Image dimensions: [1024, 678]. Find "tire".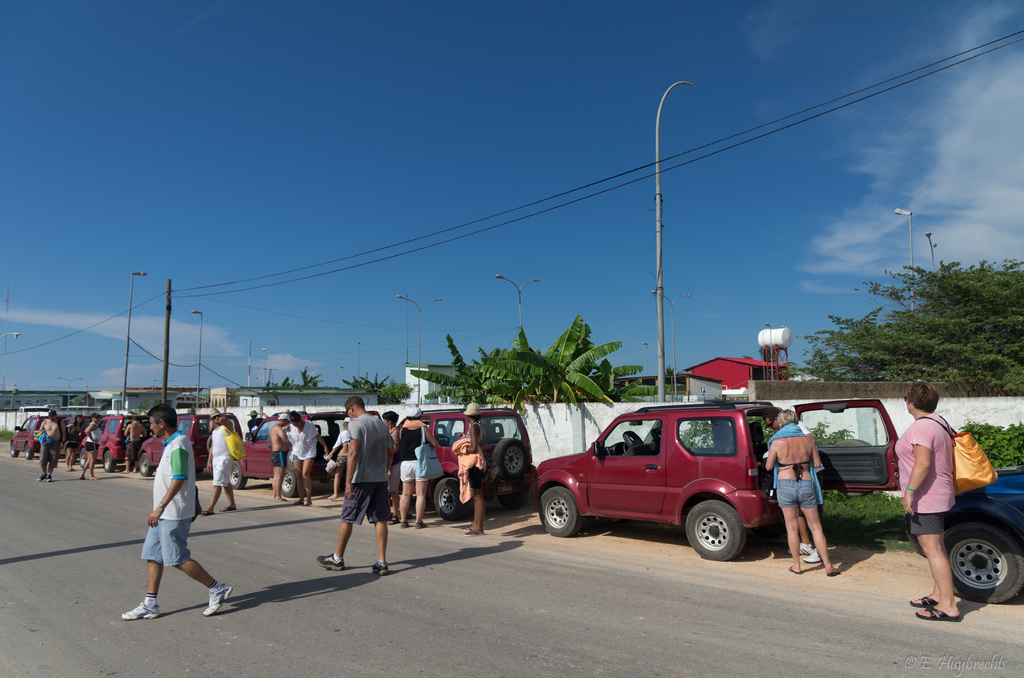
box=[282, 468, 296, 496].
